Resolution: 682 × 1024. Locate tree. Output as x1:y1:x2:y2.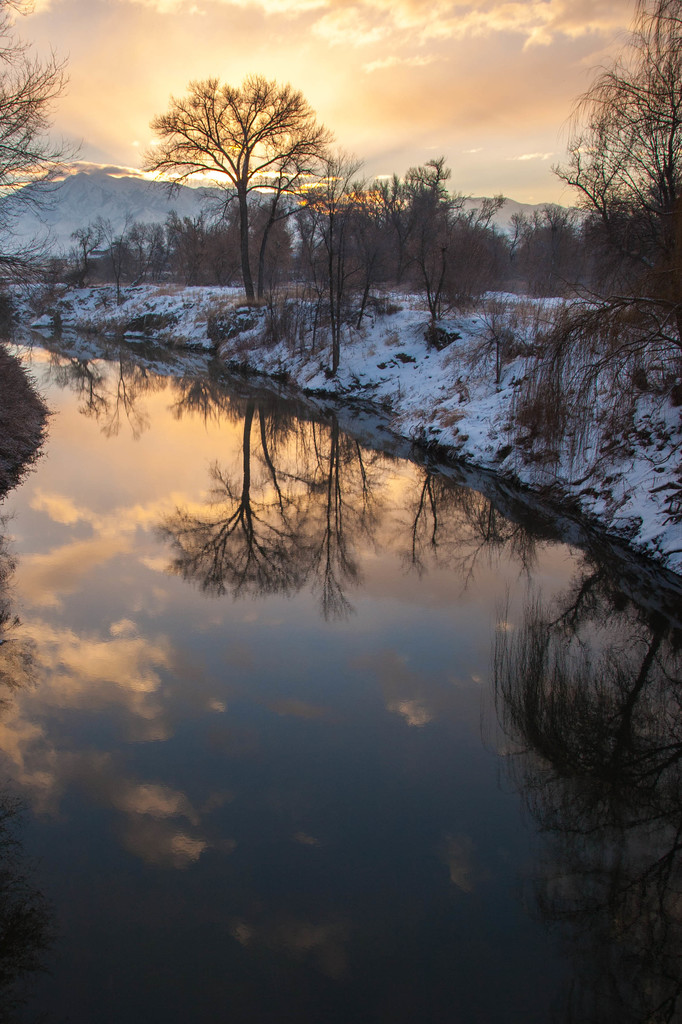
544:0:681:324.
